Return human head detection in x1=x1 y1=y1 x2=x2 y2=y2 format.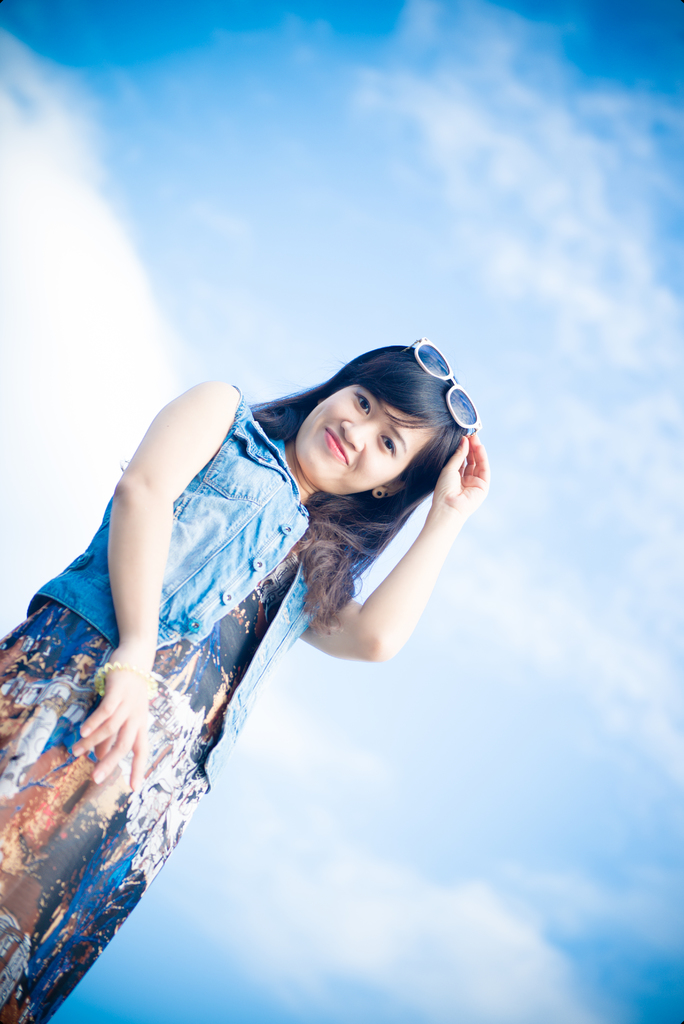
x1=290 y1=338 x2=463 y2=504.
